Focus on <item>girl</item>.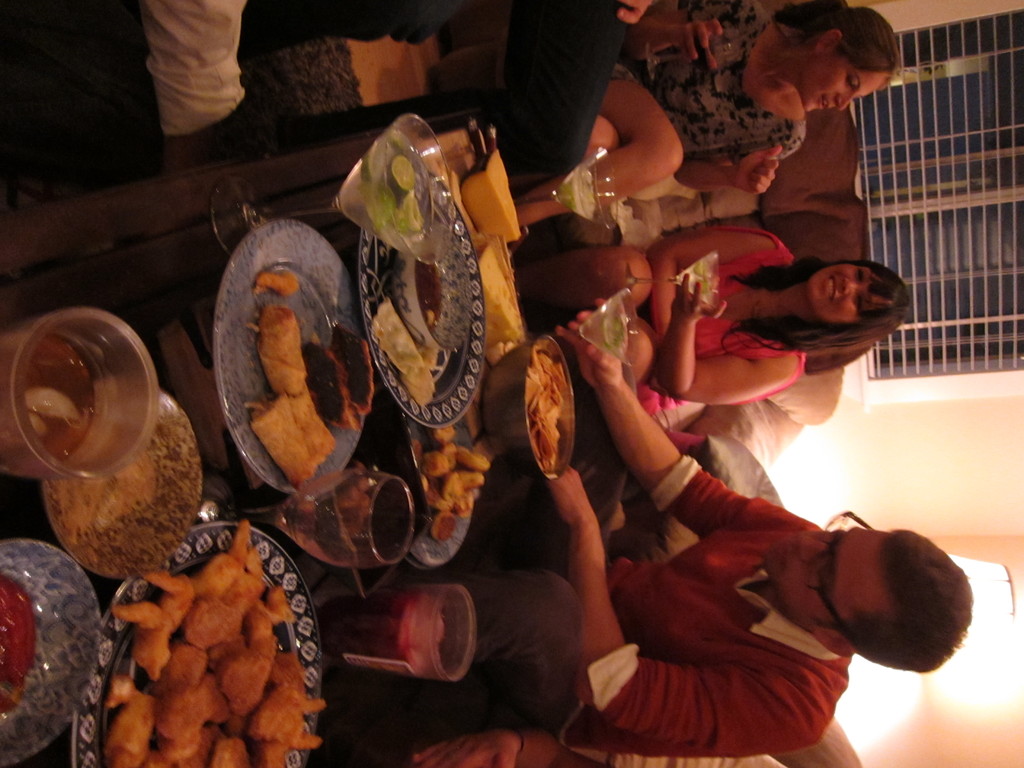
Focused at left=524, top=227, right=912, bottom=413.
